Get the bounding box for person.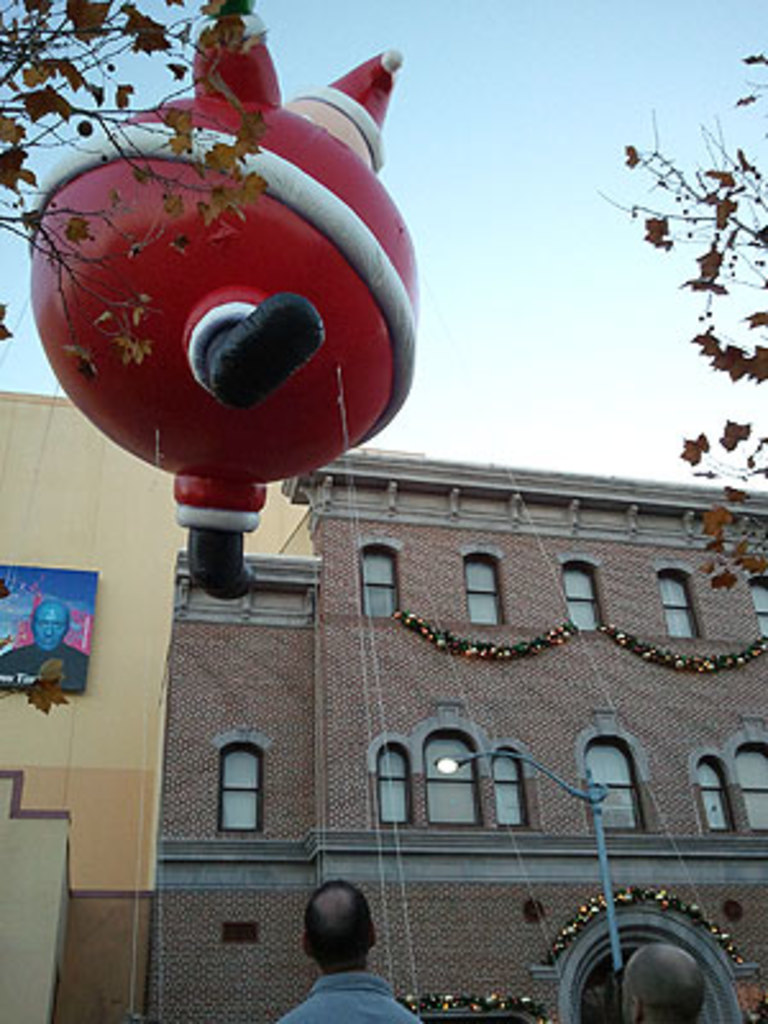
(0,596,92,691).
